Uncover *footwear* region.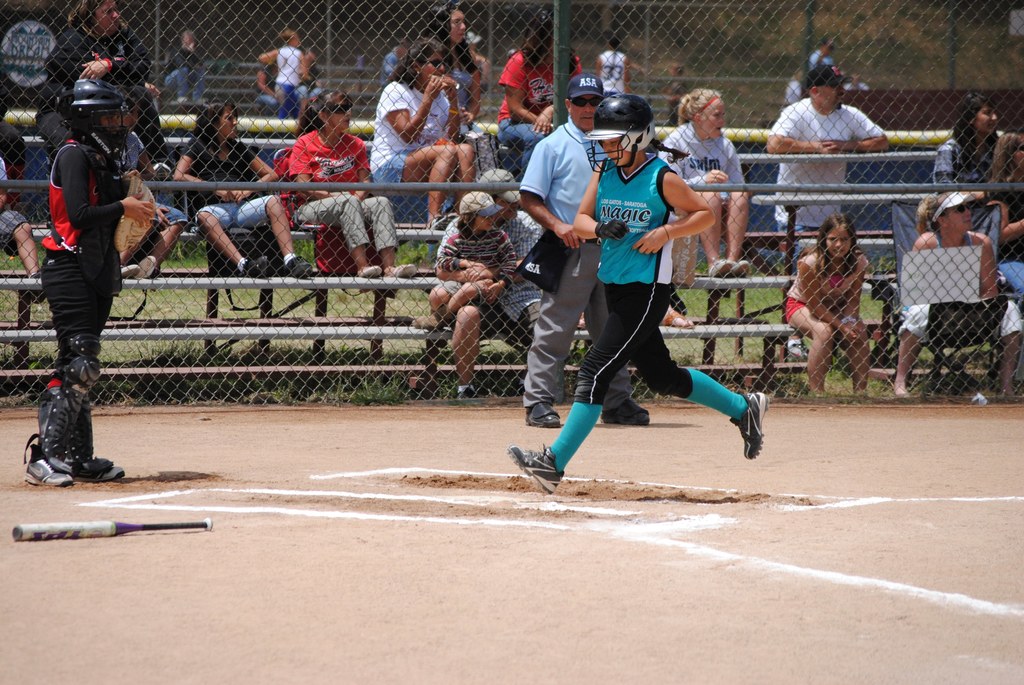
Uncovered: detection(502, 439, 564, 498).
